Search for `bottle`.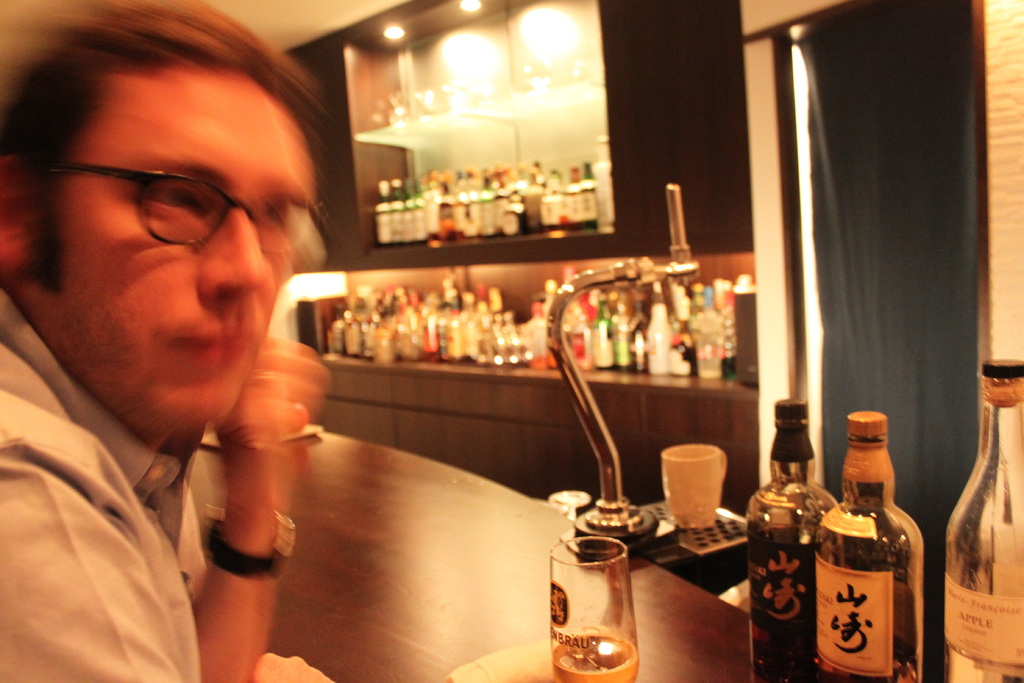
Found at <box>805,406,927,682</box>.
